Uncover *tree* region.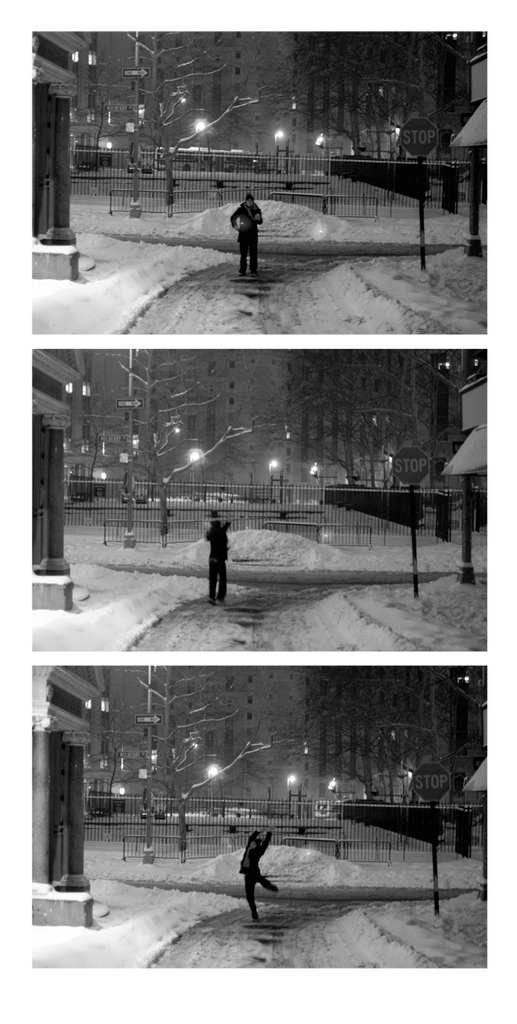
Uncovered: 260,350,455,491.
